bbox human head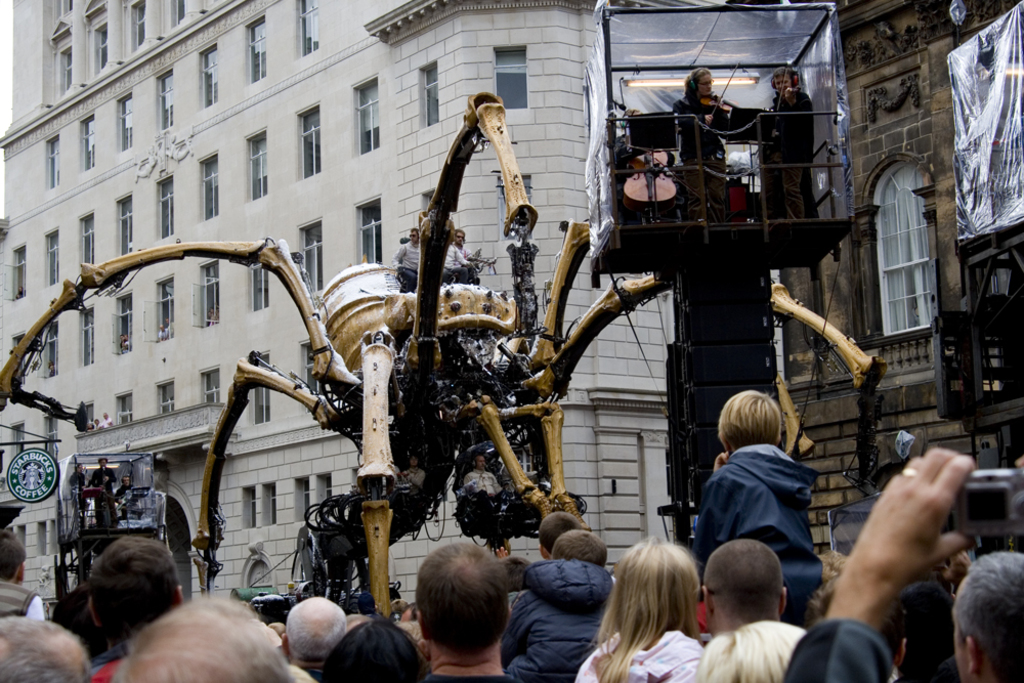
{"x1": 280, "y1": 600, "x2": 347, "y2": 671}
